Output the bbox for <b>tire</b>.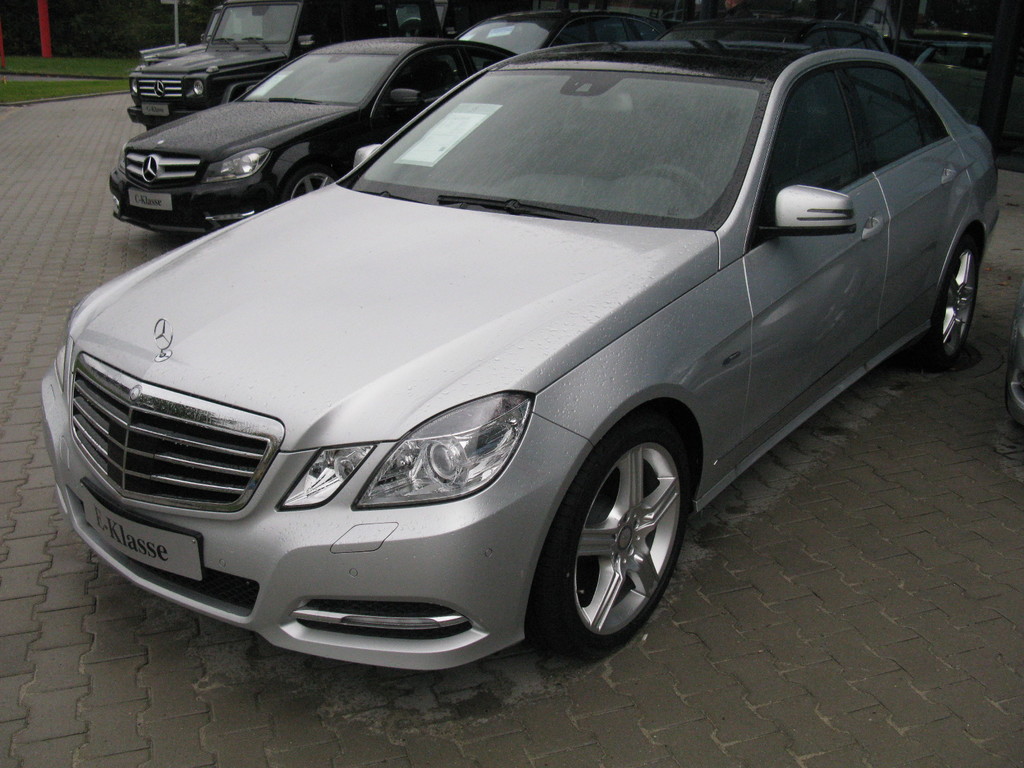
{"x1": 909, "y1": 232, "x2": 980, "y2": 371}.
